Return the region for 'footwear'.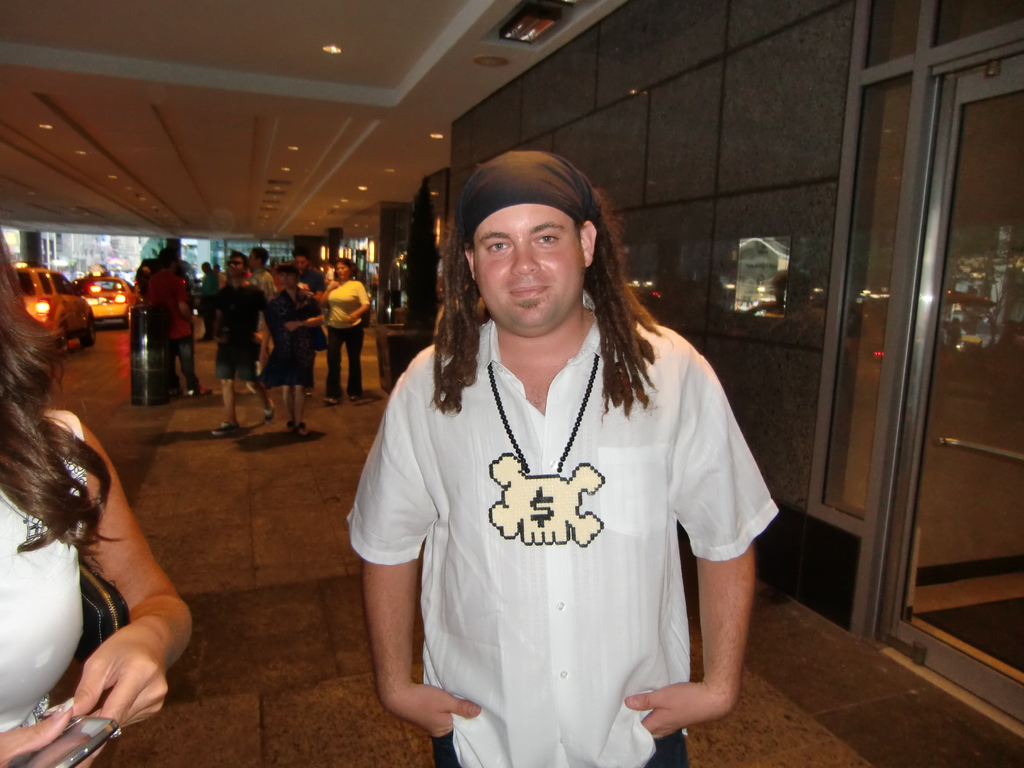
(292,420,303,433).
